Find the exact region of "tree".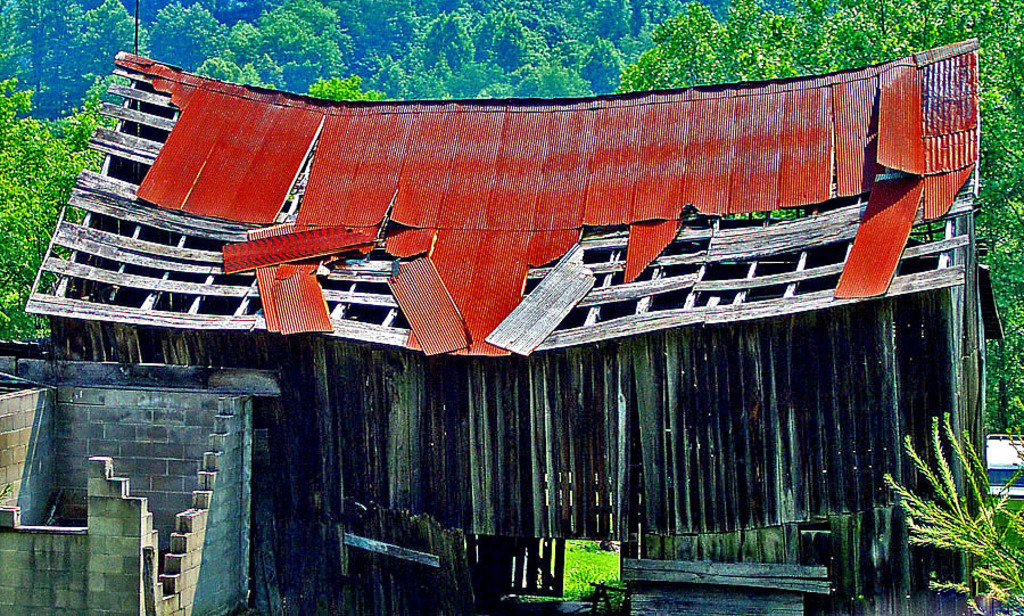
Exact region: [left=403, top=13, right=474, bottom=64].
